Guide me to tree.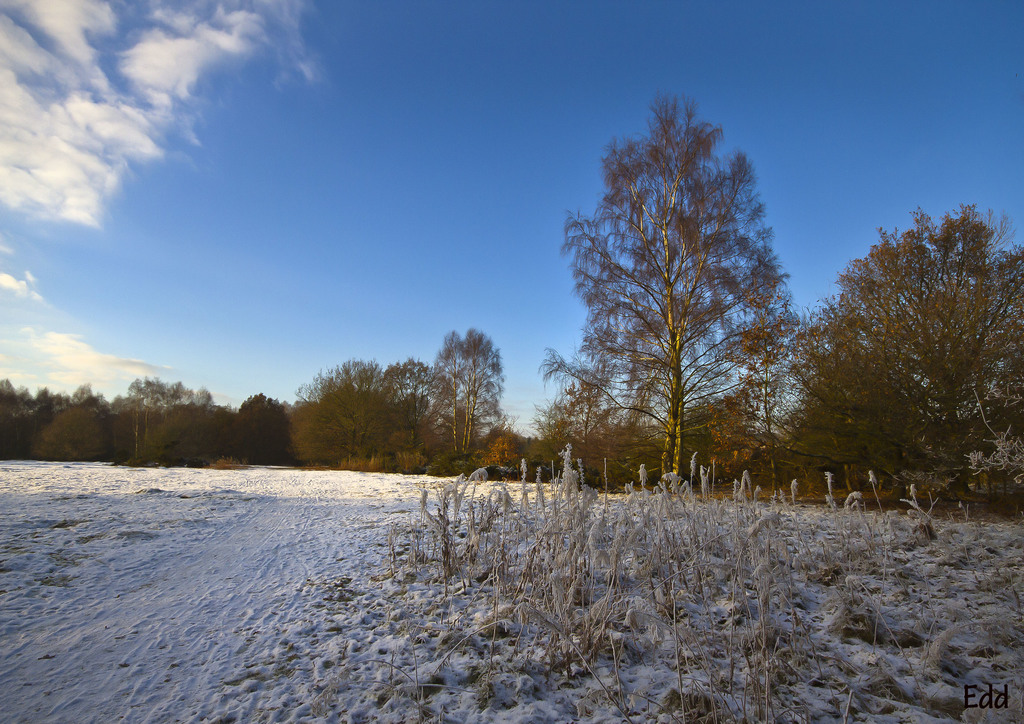
Guidance: bbox=[236, 398, 308, 470].
